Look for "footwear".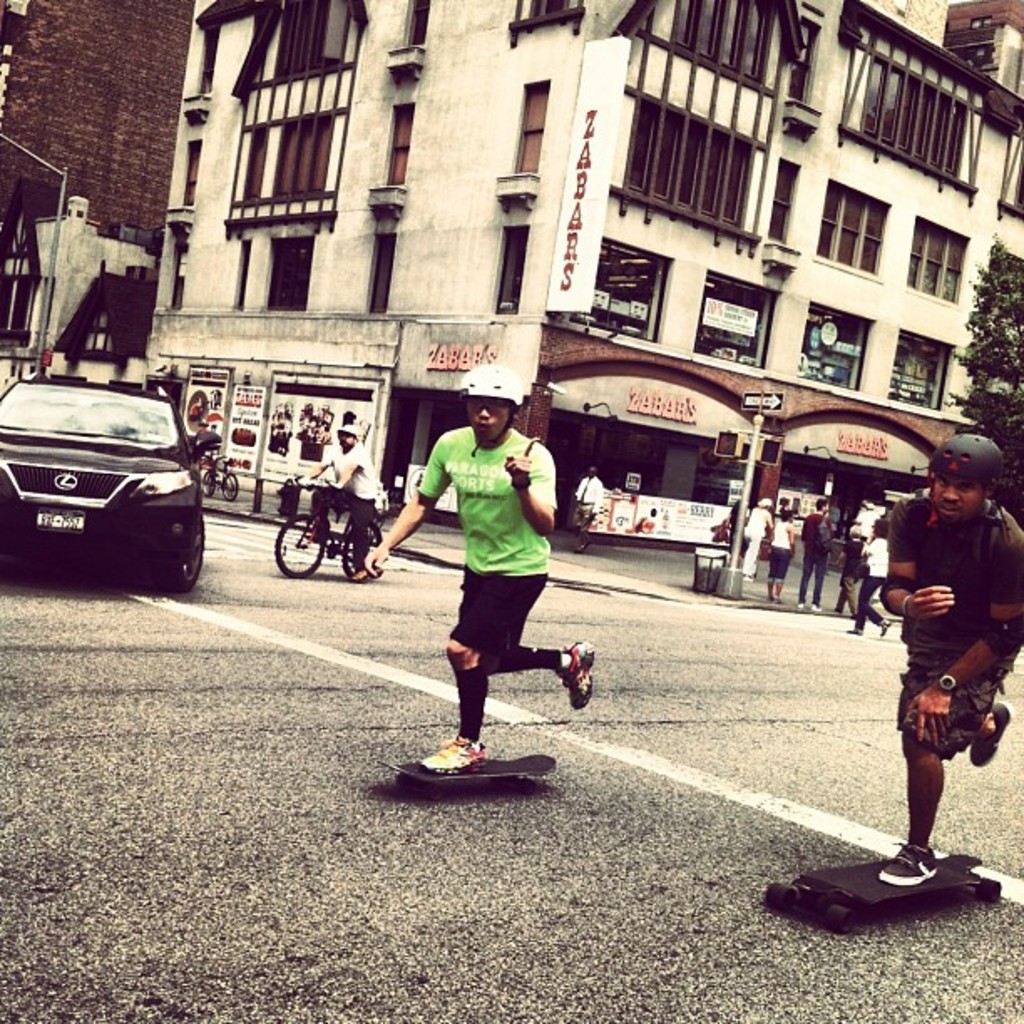
Found: (793,597,801,607).
